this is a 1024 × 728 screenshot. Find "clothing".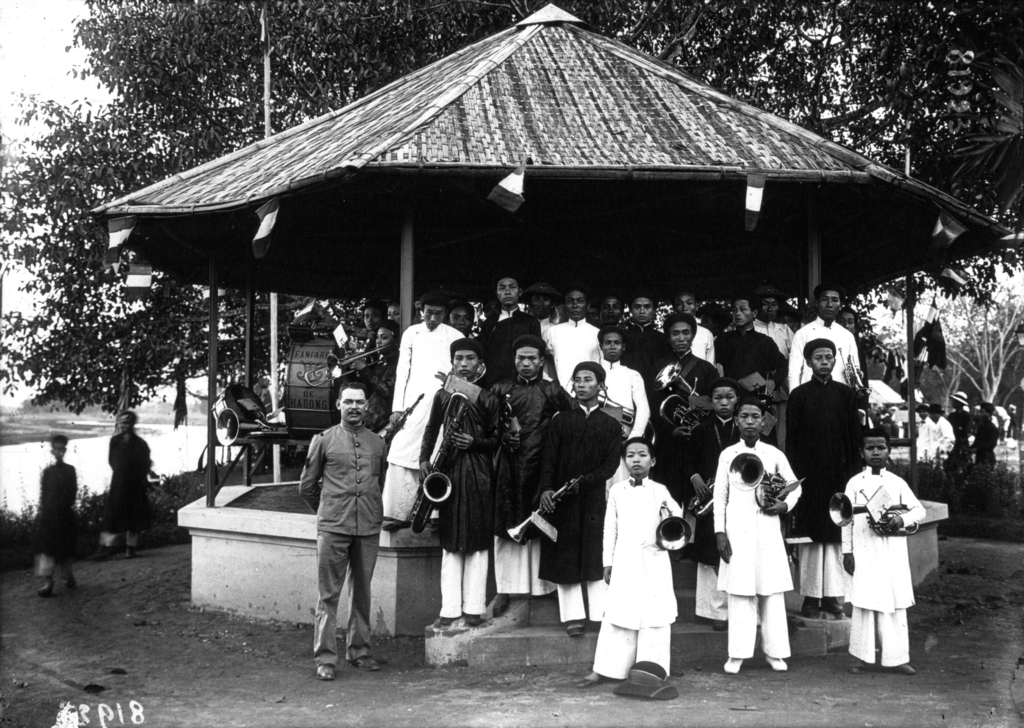
Bounding box: (840, 471, 923, 662).
